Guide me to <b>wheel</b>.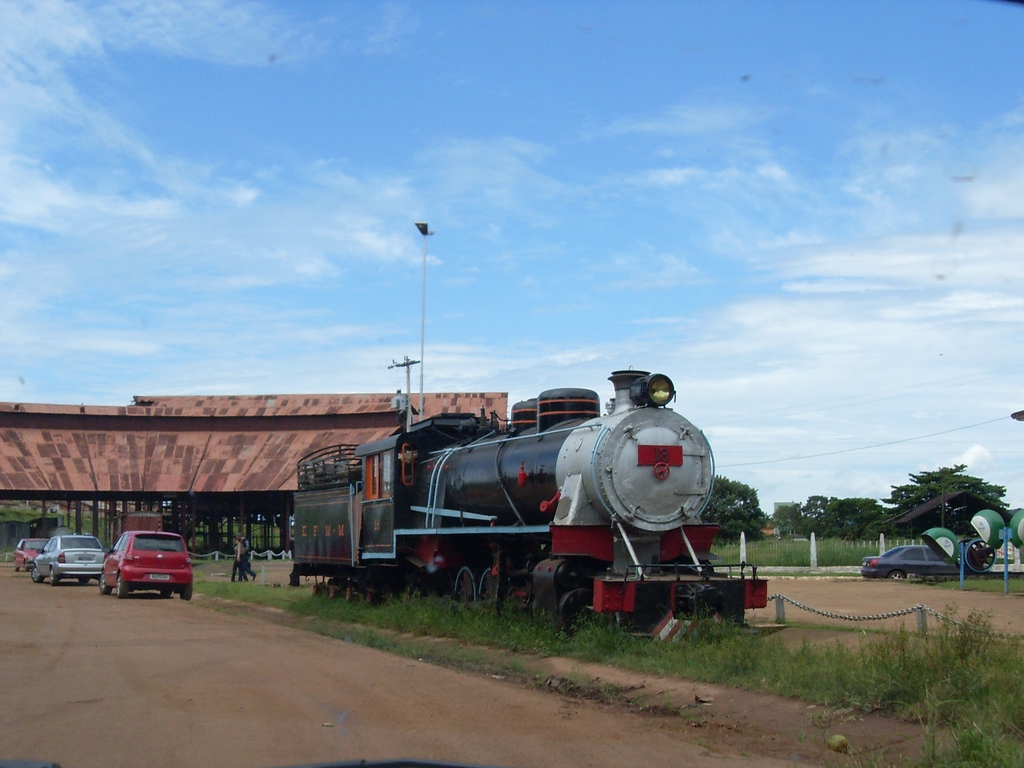
Guidance: 966:537:995:572.
